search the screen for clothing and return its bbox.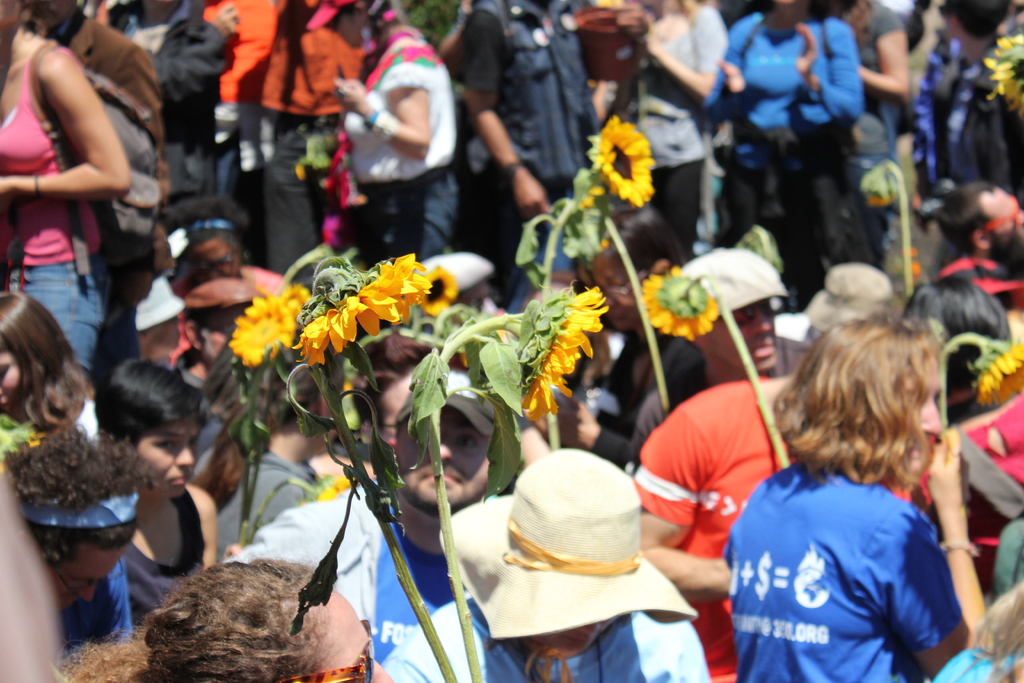
Found: left=591, top=327, right=707, bottom=468.
